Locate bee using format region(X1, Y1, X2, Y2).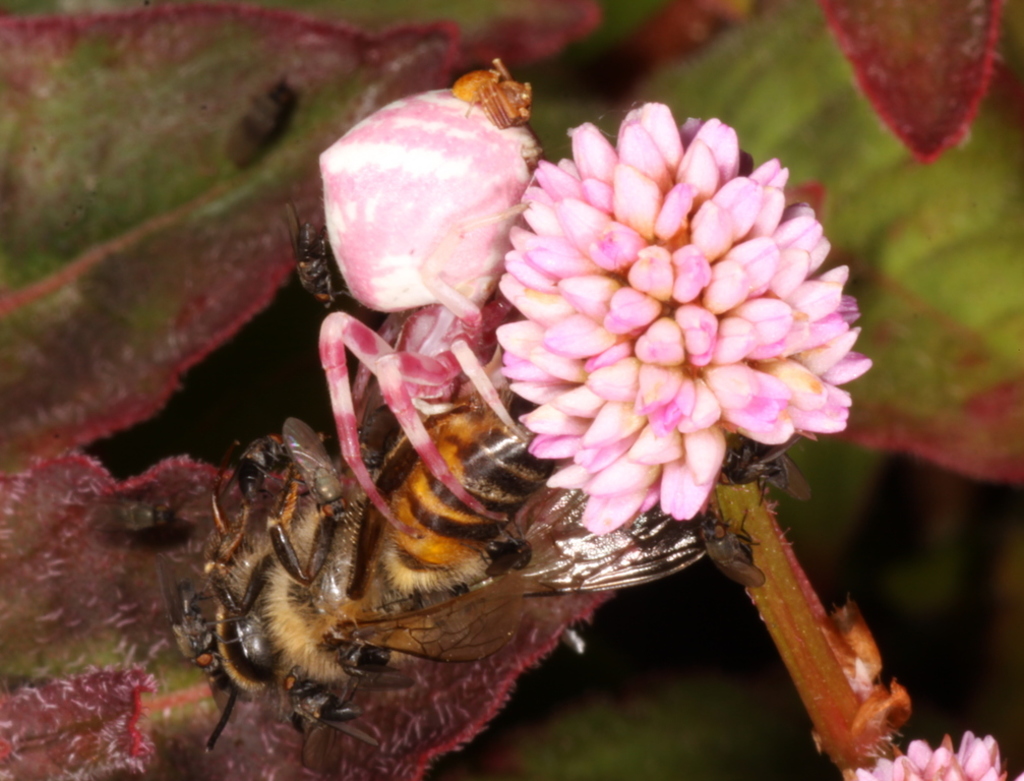
region(87, 482, 178, 536).
